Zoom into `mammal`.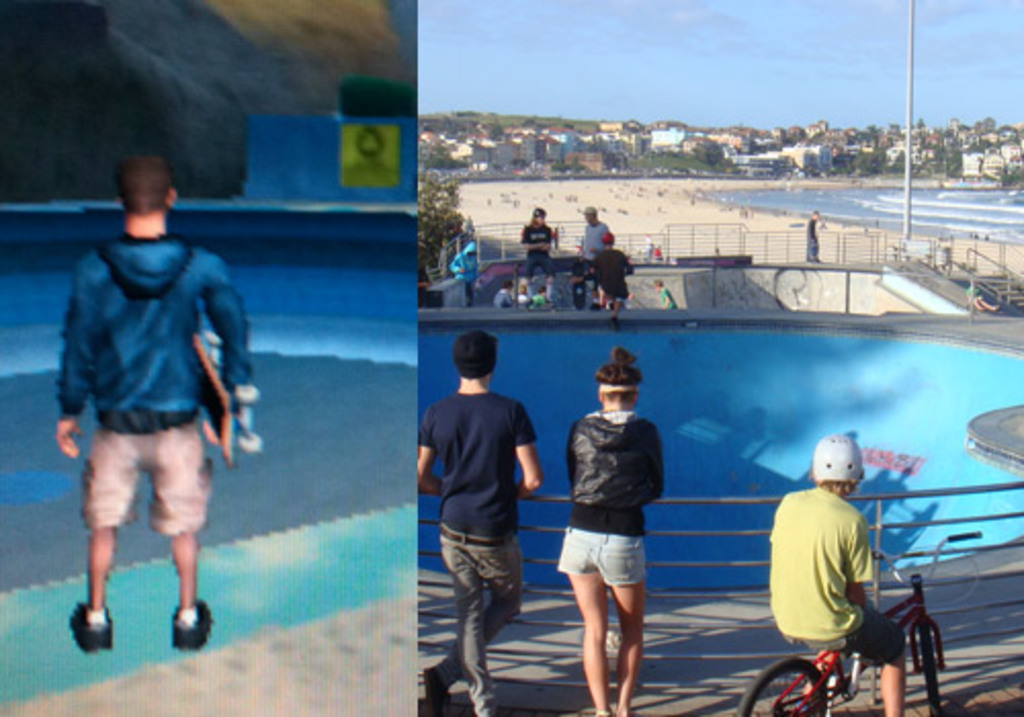
Zoom target: [left=969, top=281, right=1006, bottom=318].
